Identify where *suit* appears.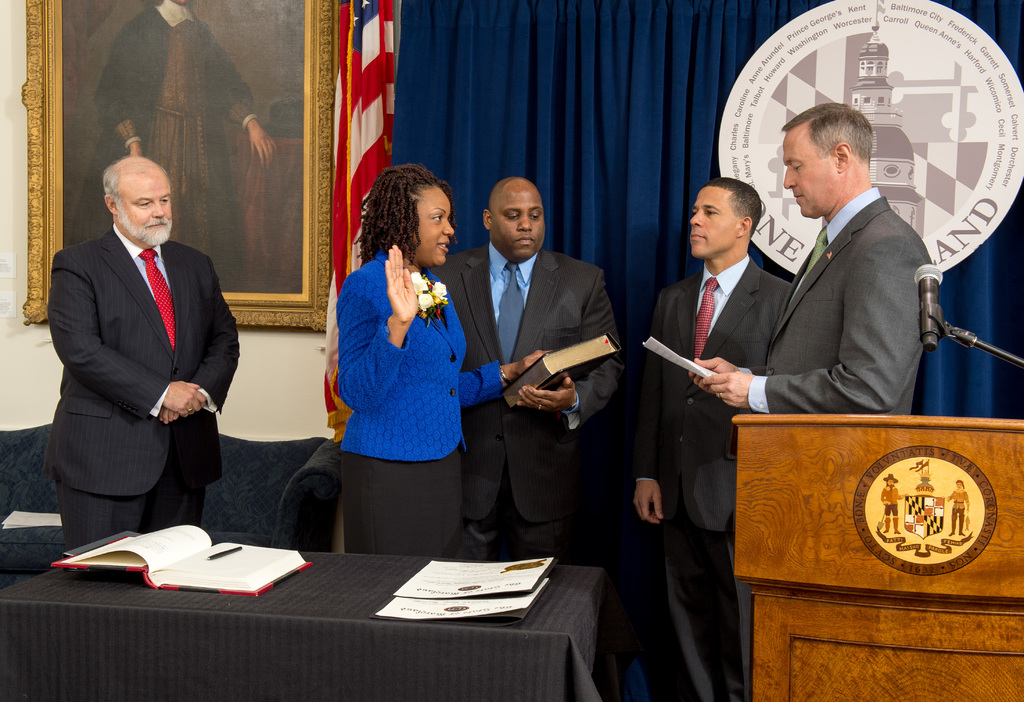
Appears at box(424, 237, 633, 564).
